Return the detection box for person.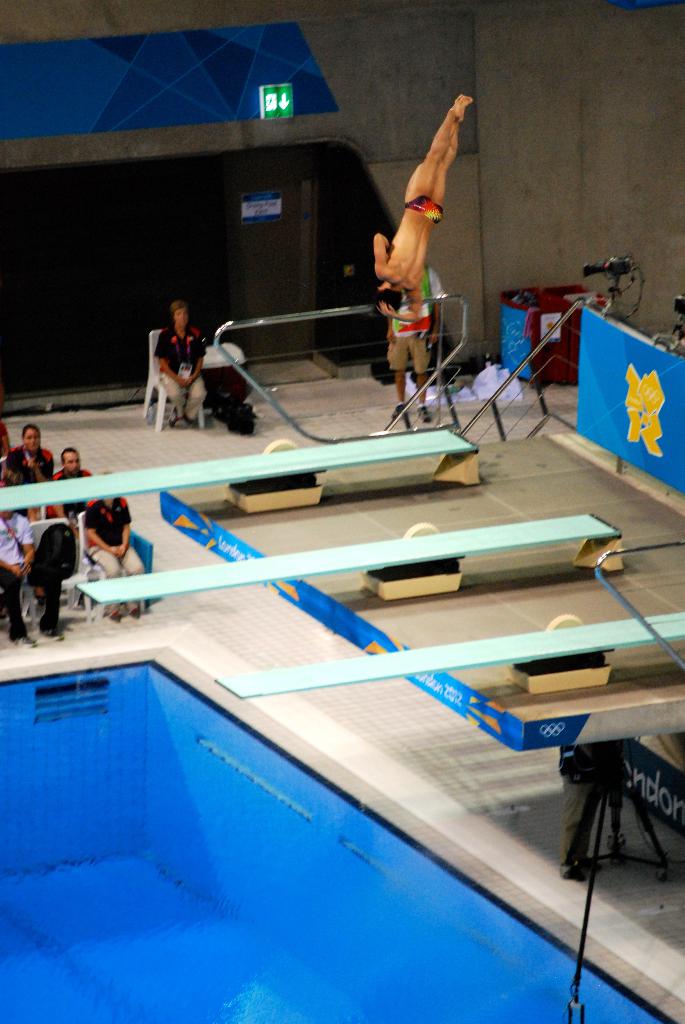
[43, 447, 100, 526].
